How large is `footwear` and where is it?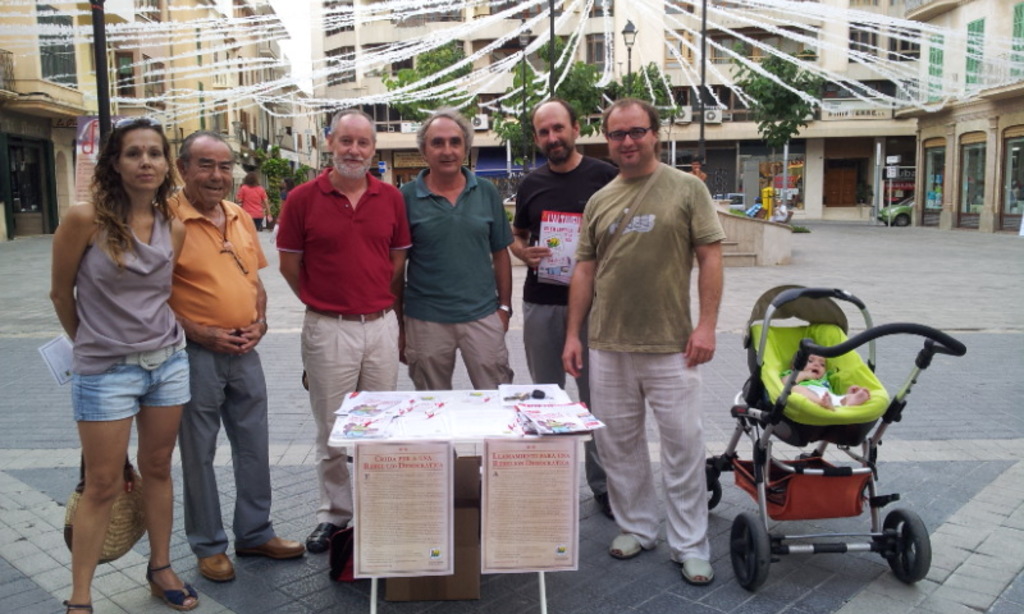
Bounding box: (145,563,196,613).
